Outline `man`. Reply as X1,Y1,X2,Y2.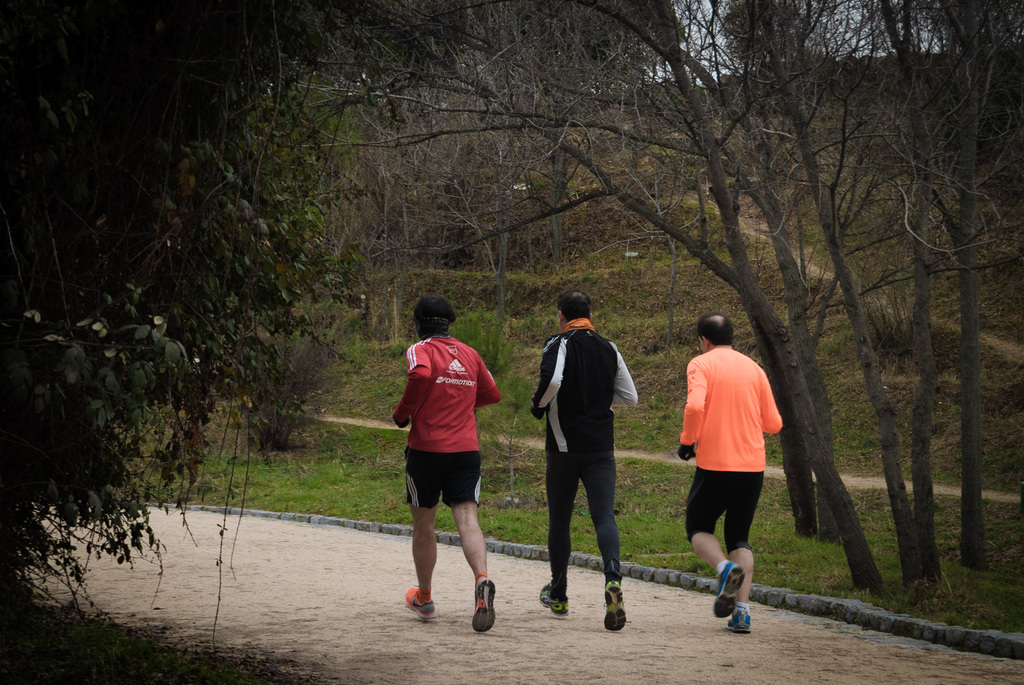
526,291,642,639.
